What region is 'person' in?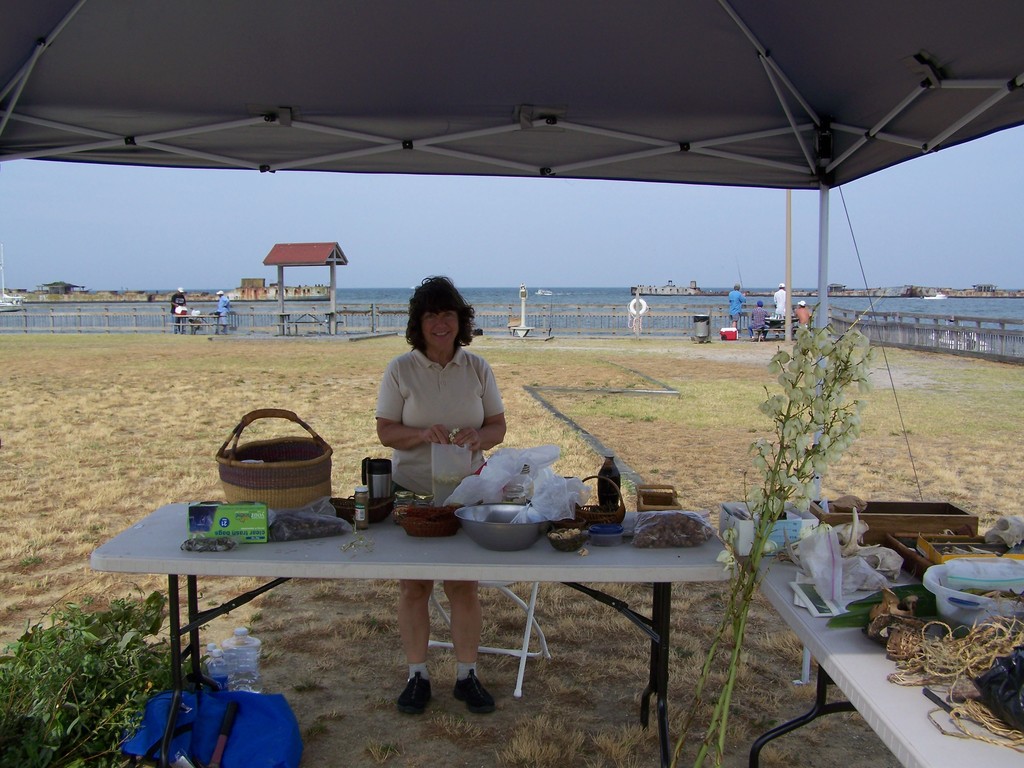
<bbox>752, 298, 769, 336</bbox>.
